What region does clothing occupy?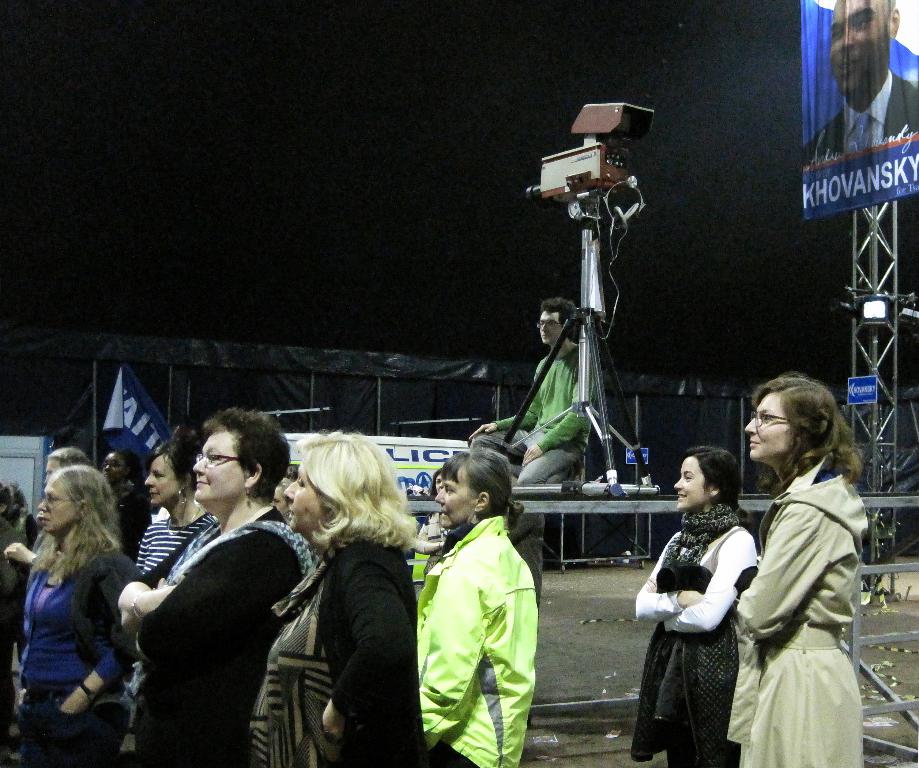
detection(469, 342, 592, 485).
